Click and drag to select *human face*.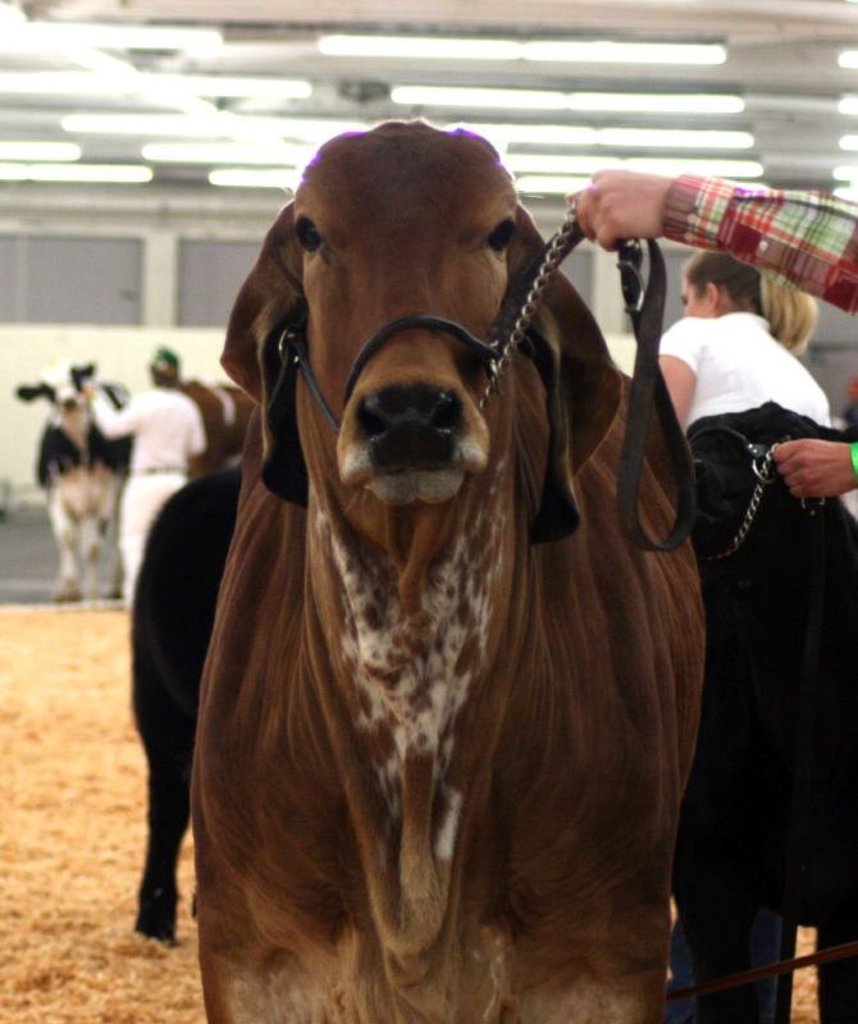
Selection: pyautogui.locateOnScreen(680, 278, 707, 317).
